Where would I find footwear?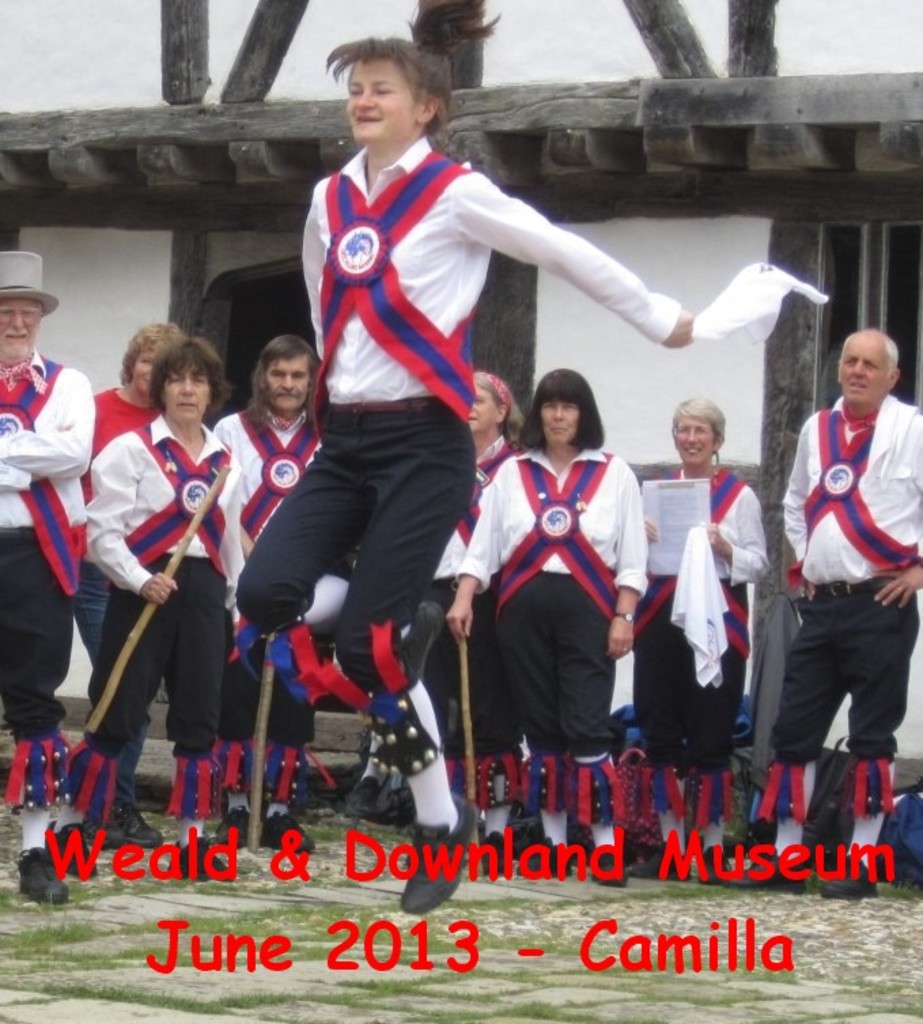
At crop(393, 796, 473, 914).
